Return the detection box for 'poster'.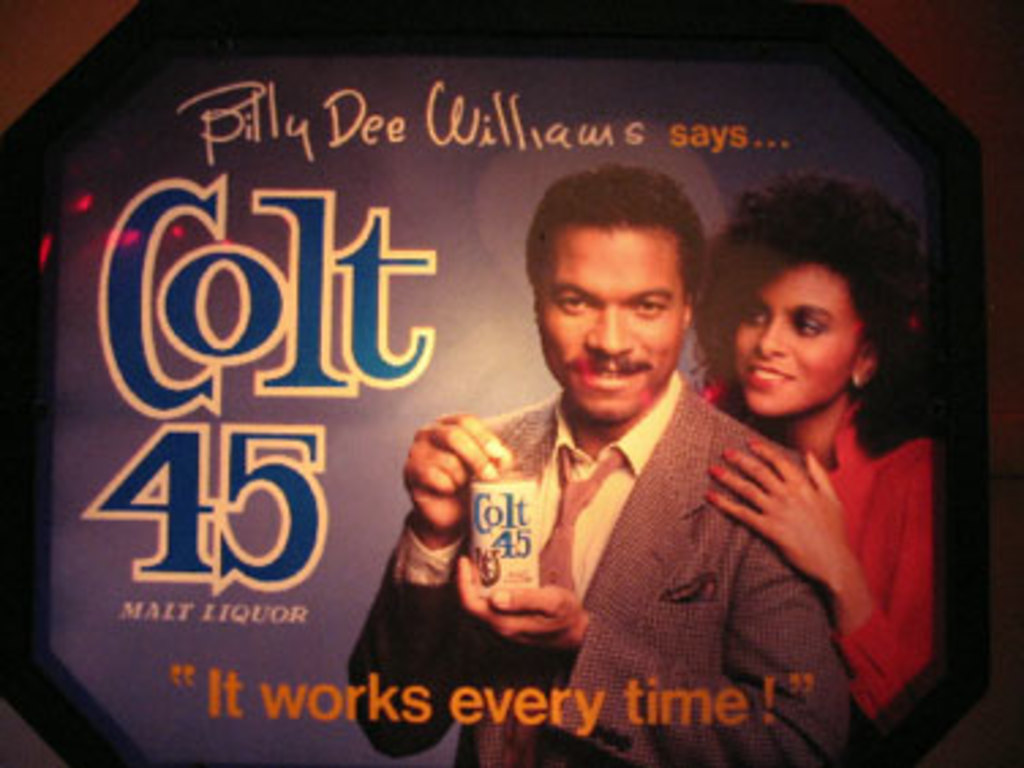
locate(0, 0, 1021, 765).
